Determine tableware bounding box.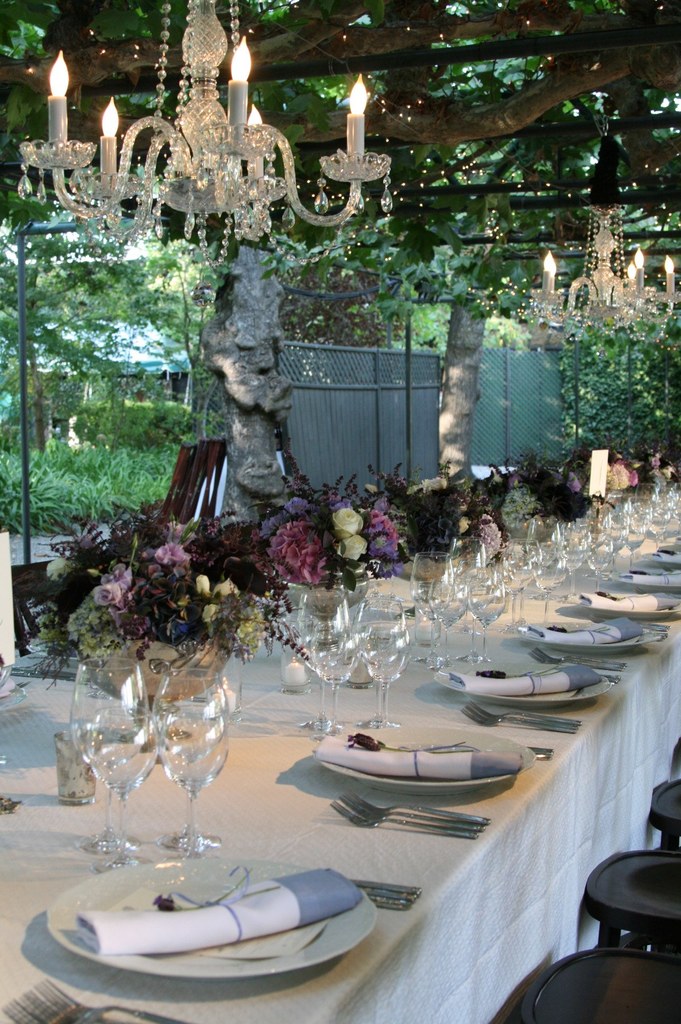
Determined: [346,876,425,913].
